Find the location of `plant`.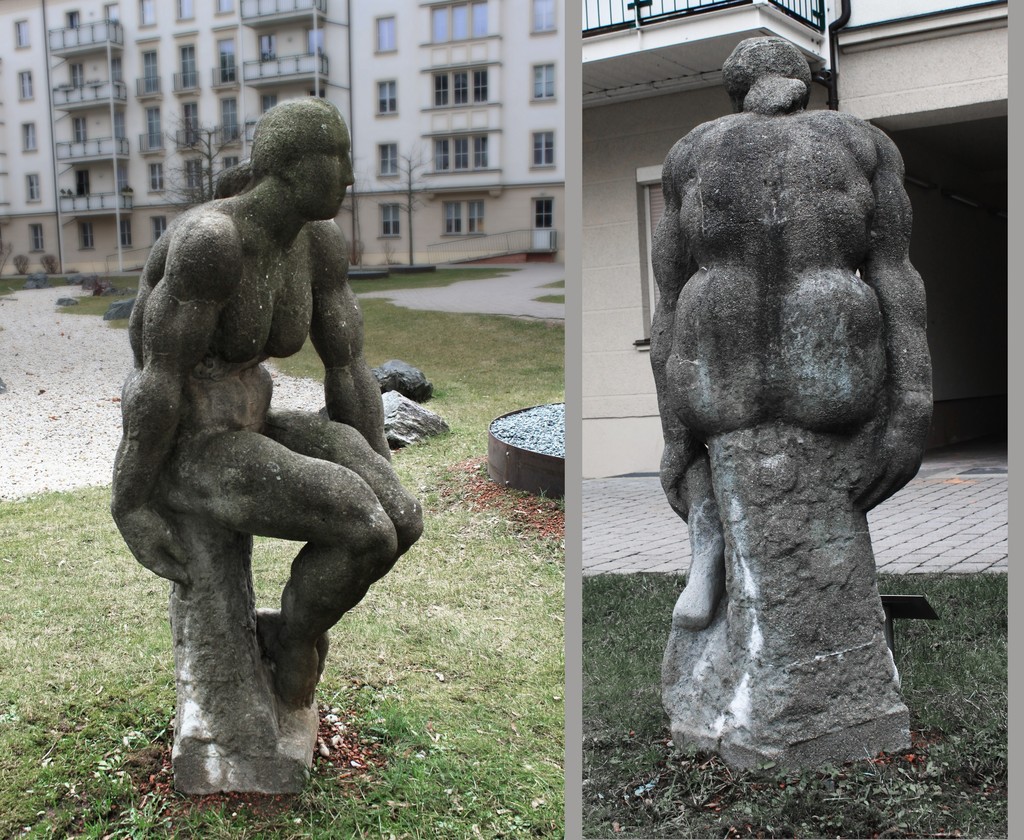
Location: box=[42, 252, 57, 277].
